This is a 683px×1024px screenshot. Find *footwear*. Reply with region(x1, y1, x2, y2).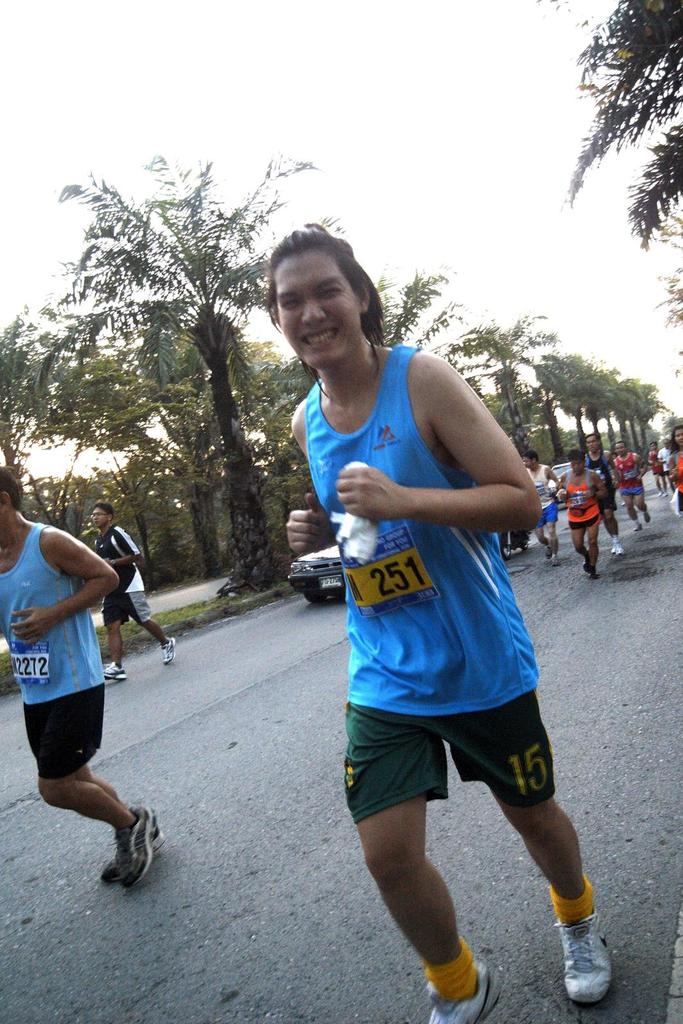
region(102, 660, 125, 683).
